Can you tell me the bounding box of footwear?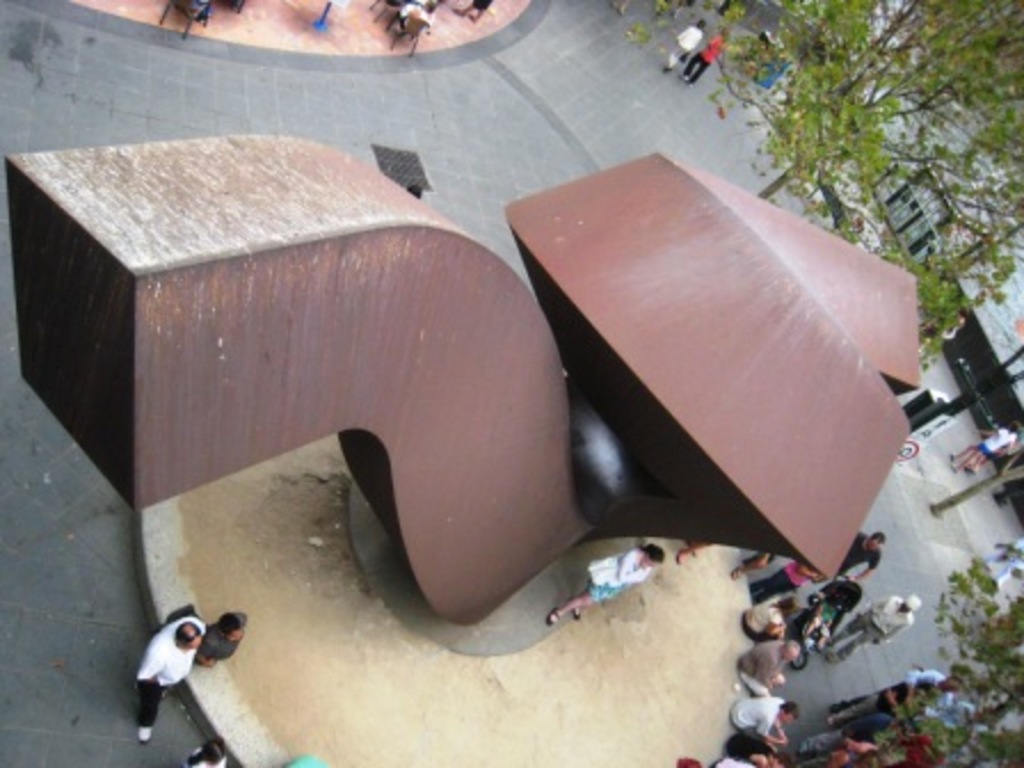
(x1=546, y1=606, x2=562, y2=622).
